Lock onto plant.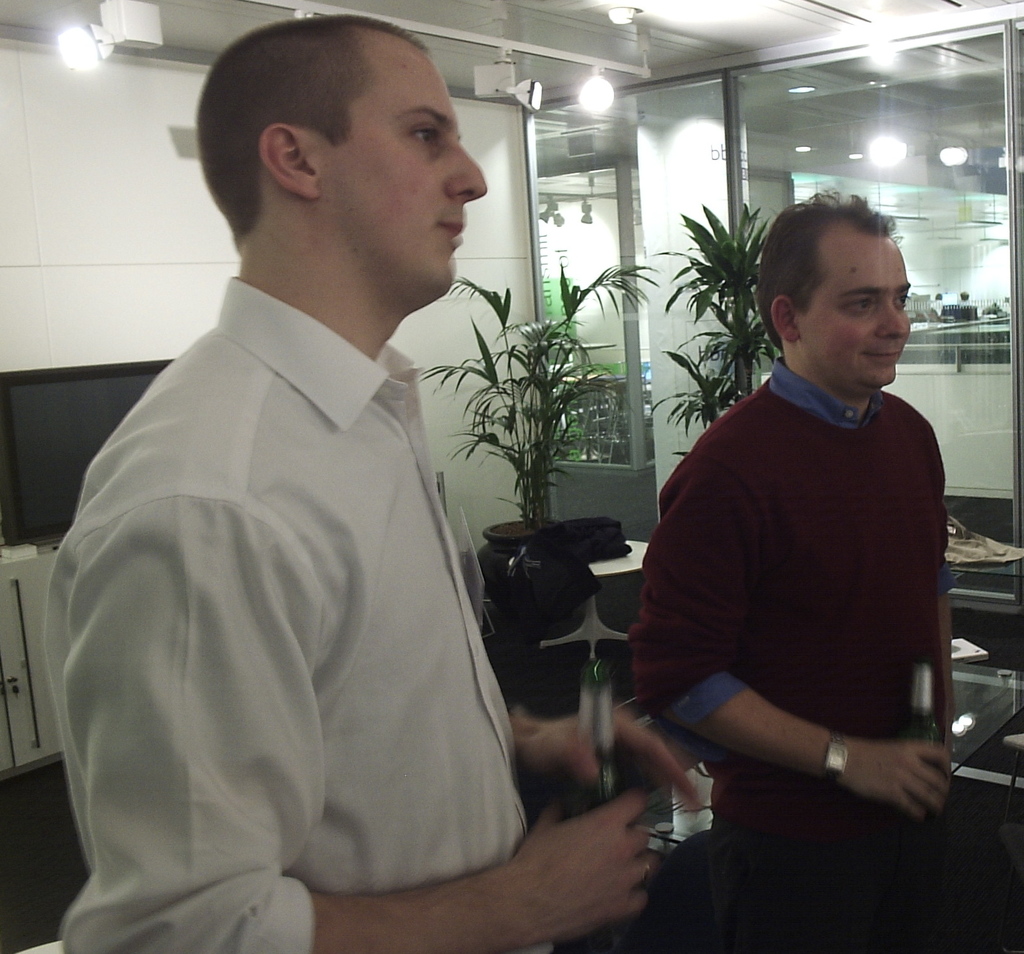
Locked: {"x1": 652, "y1": 202, "x2": 776, "y2": 460}.
